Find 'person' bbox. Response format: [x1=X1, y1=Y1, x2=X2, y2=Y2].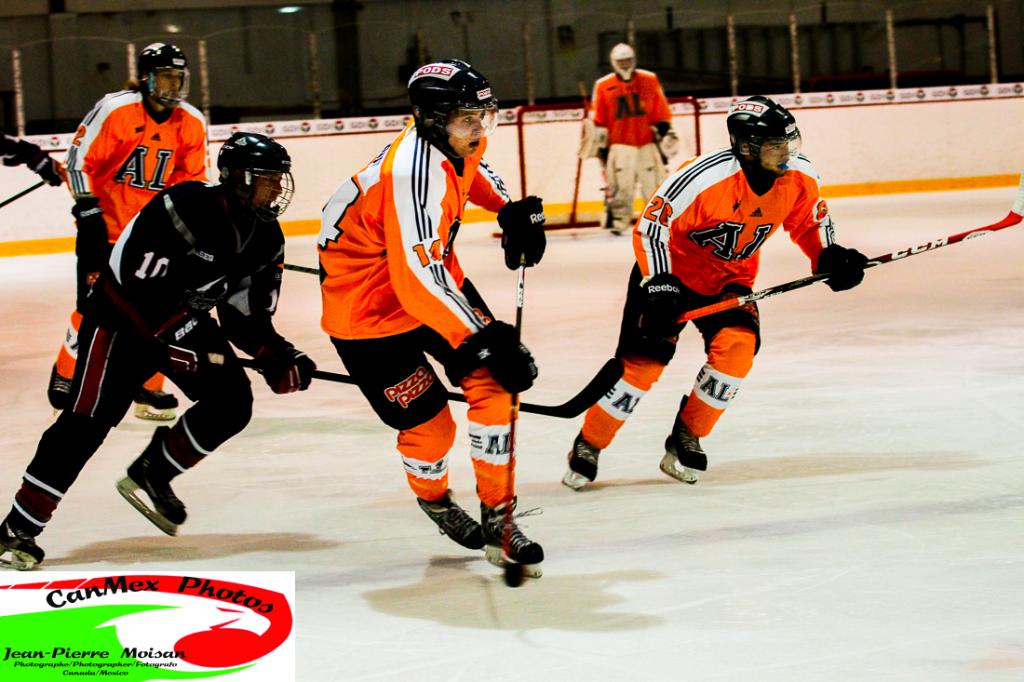
[x1=49, y1=46, x2=210, y2=417].
